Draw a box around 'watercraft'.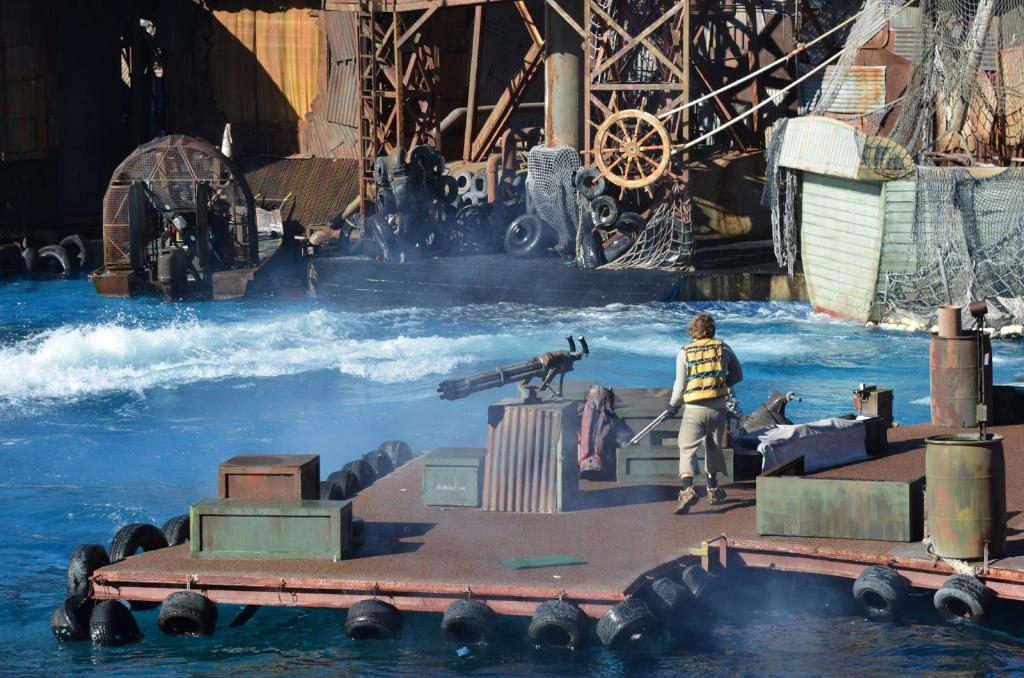
bbox(47, 300, 1023, 647).
